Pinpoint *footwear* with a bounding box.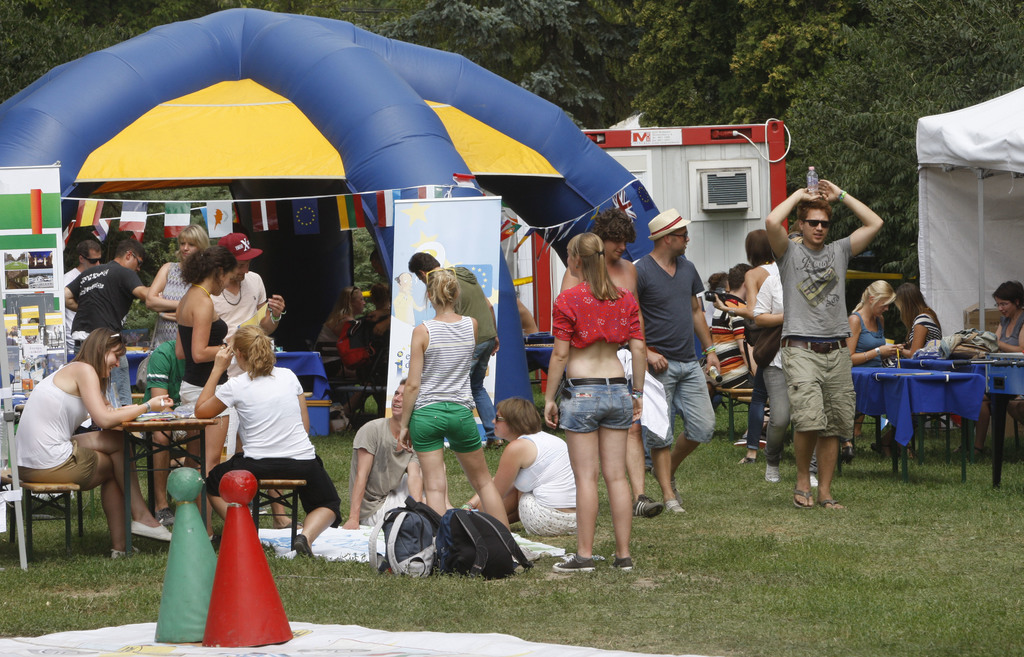
region(737, 454, 753, 464).
